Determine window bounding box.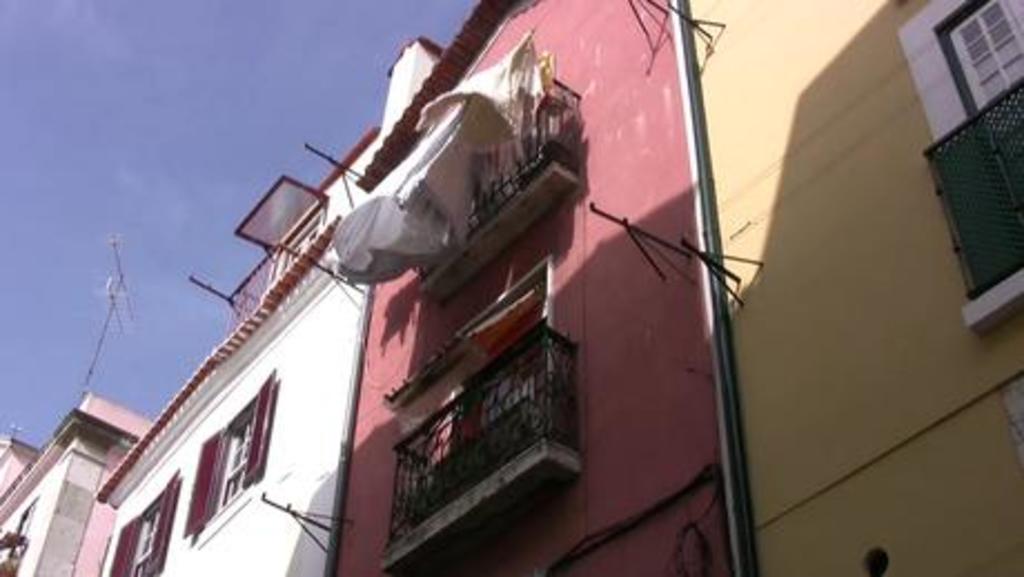
Determined: <region>102, 461, 178, 575</region>.
